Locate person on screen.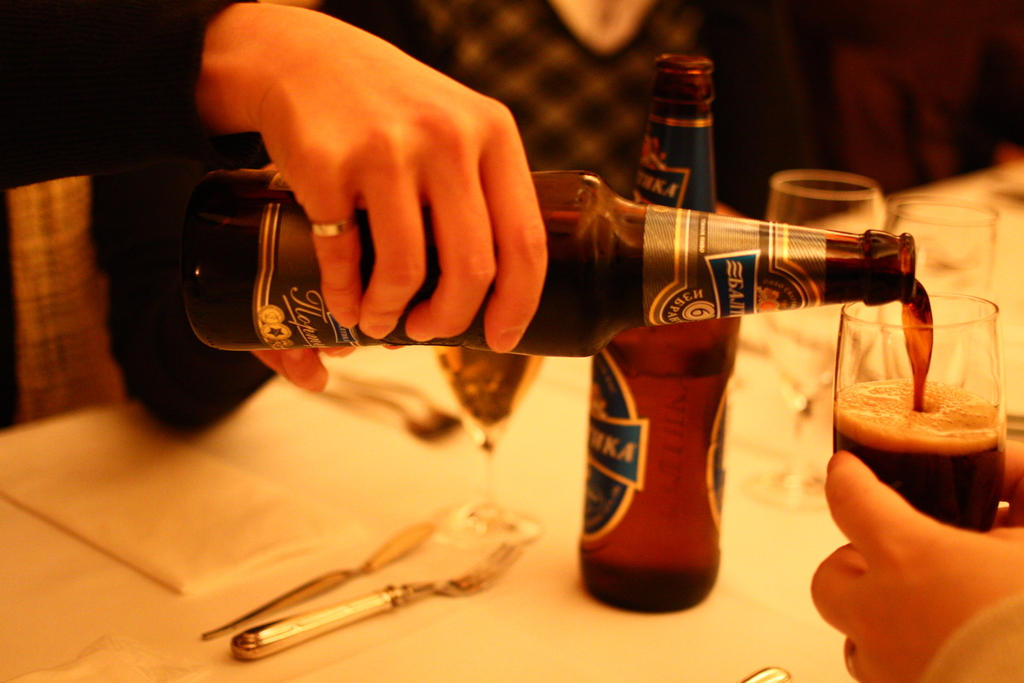
On screen at Rect(809, 438, 1023, 682).
